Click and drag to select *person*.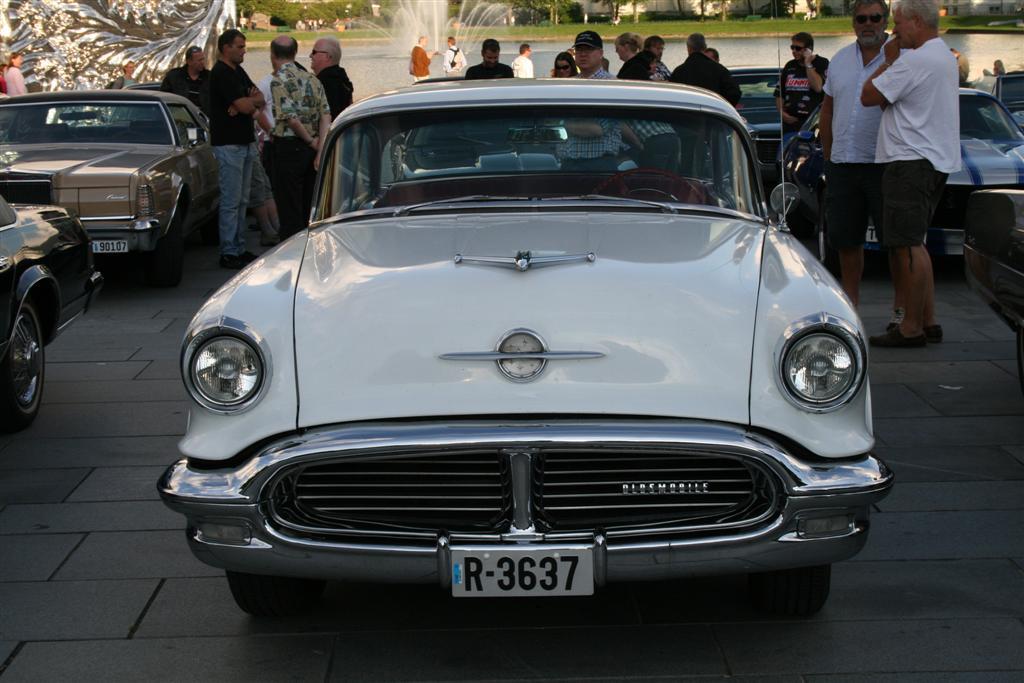
Selection: (249, 99, 284, 237).
